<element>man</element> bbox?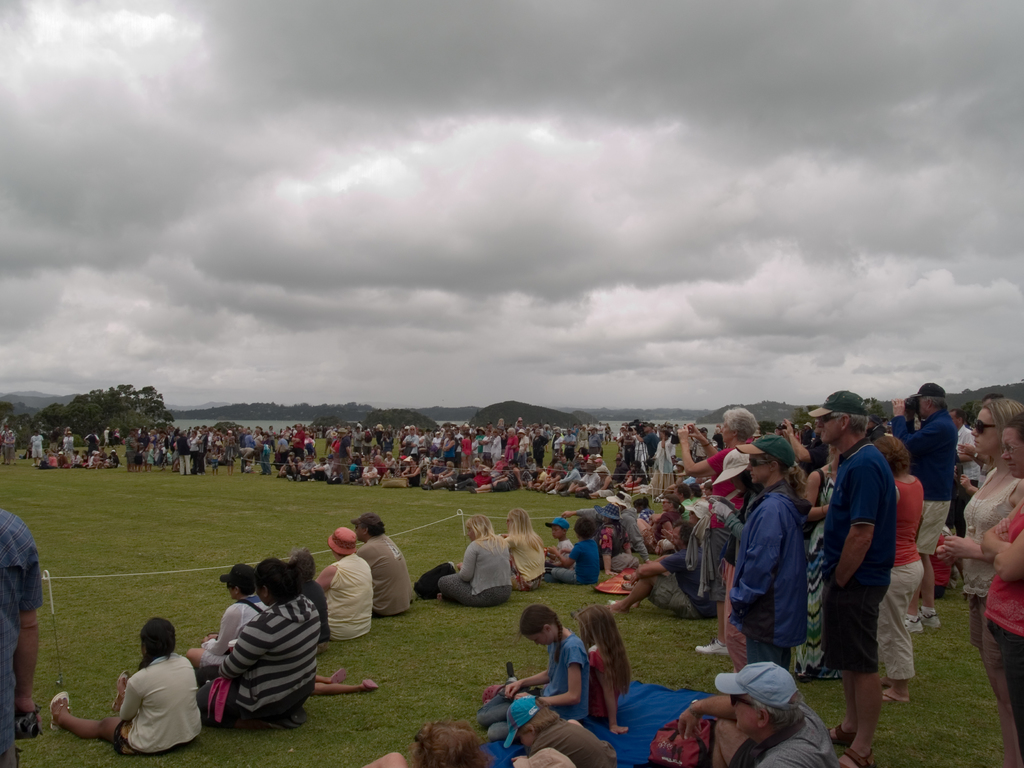
558,494,650,564
